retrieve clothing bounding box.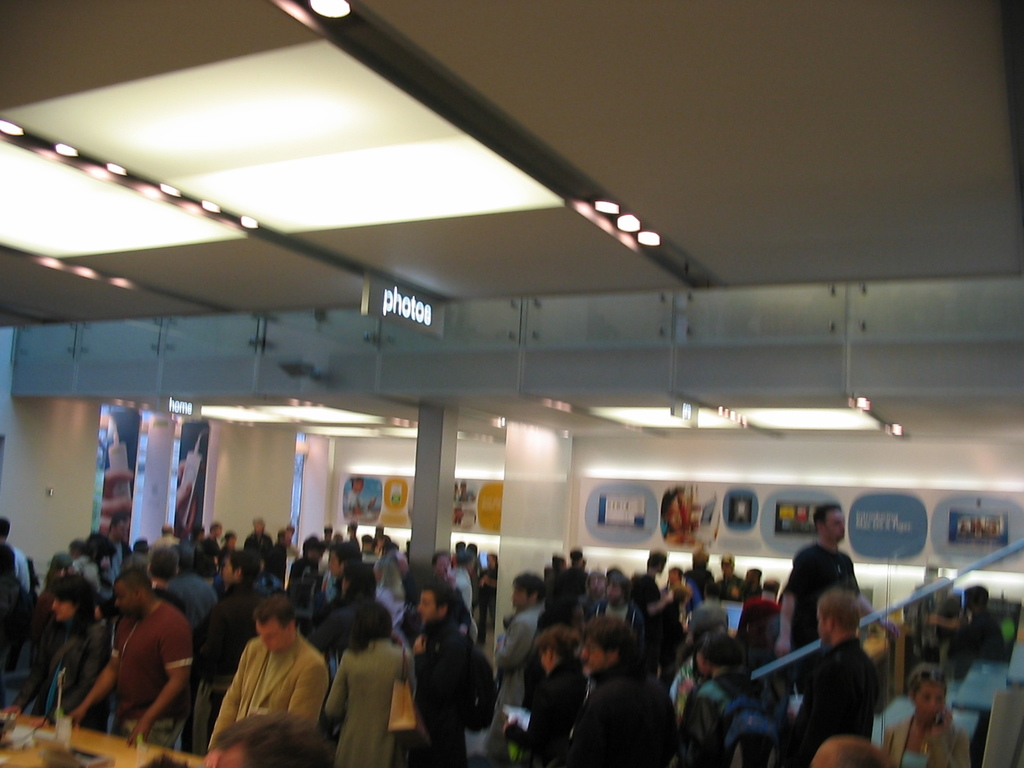
Bounding box: 680 598 734 643.
